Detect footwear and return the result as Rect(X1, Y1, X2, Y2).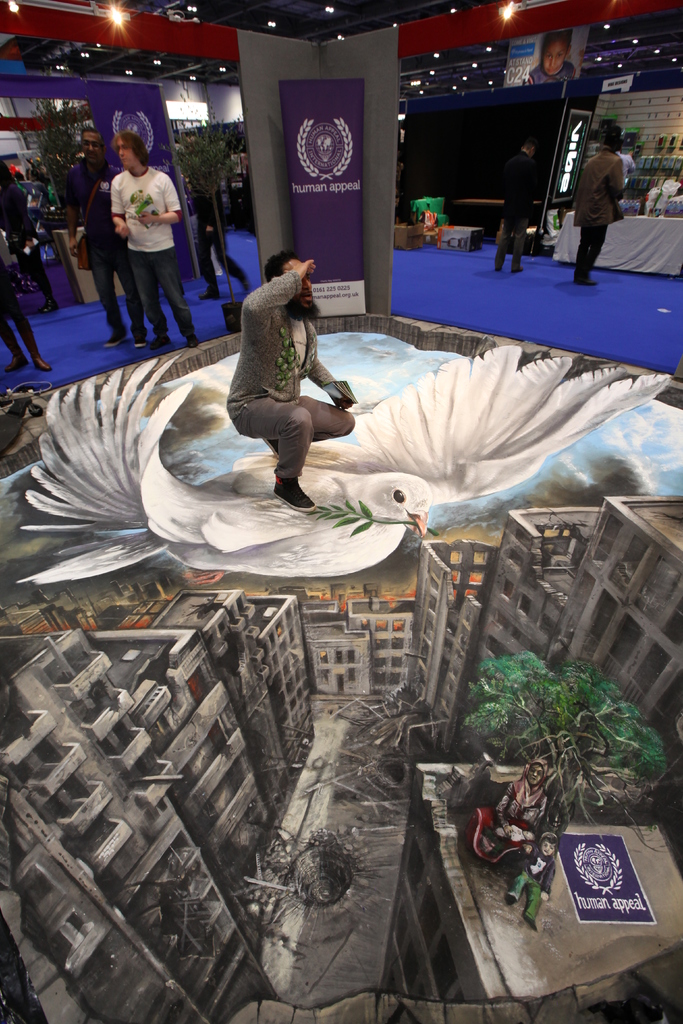
Rect(28, 330, 48, 371).
